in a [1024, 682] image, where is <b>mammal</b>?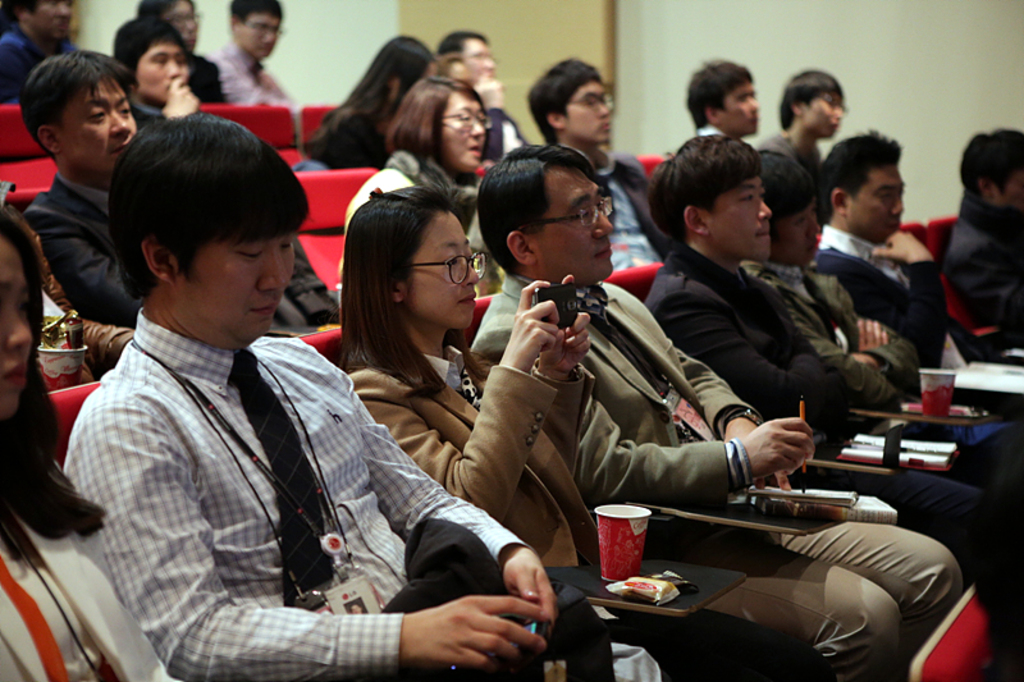
select_region(0, 206, 182, 681).
